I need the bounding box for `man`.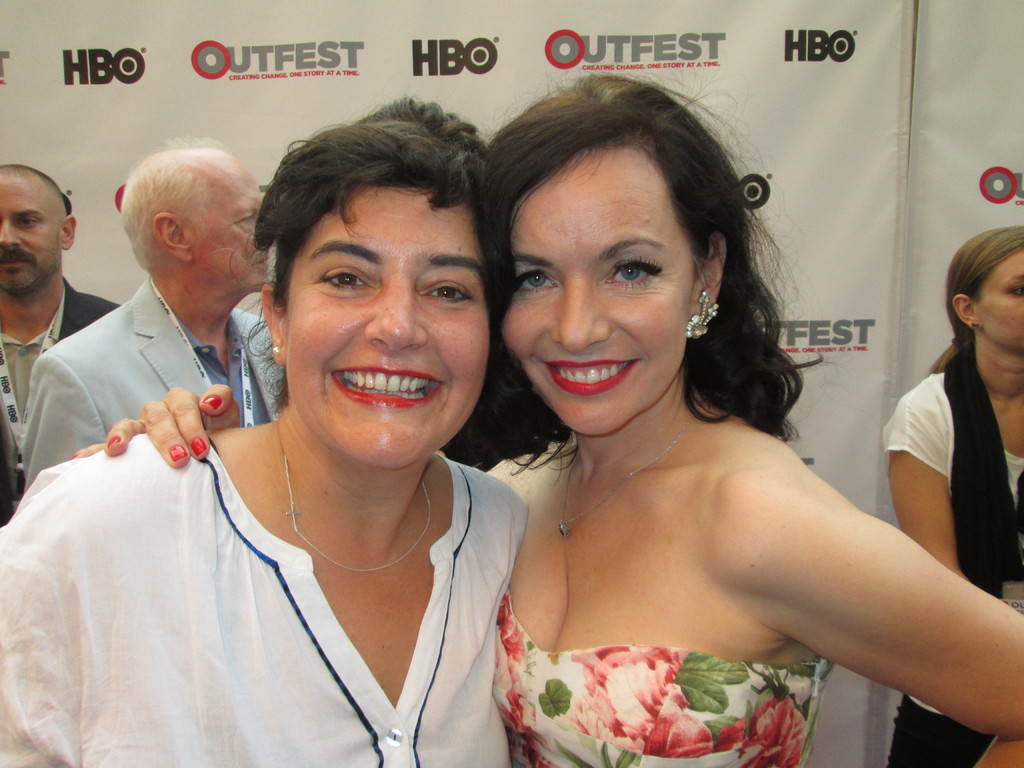
Here it is: (x1=0, y1=166, x2=125, y2=520).
